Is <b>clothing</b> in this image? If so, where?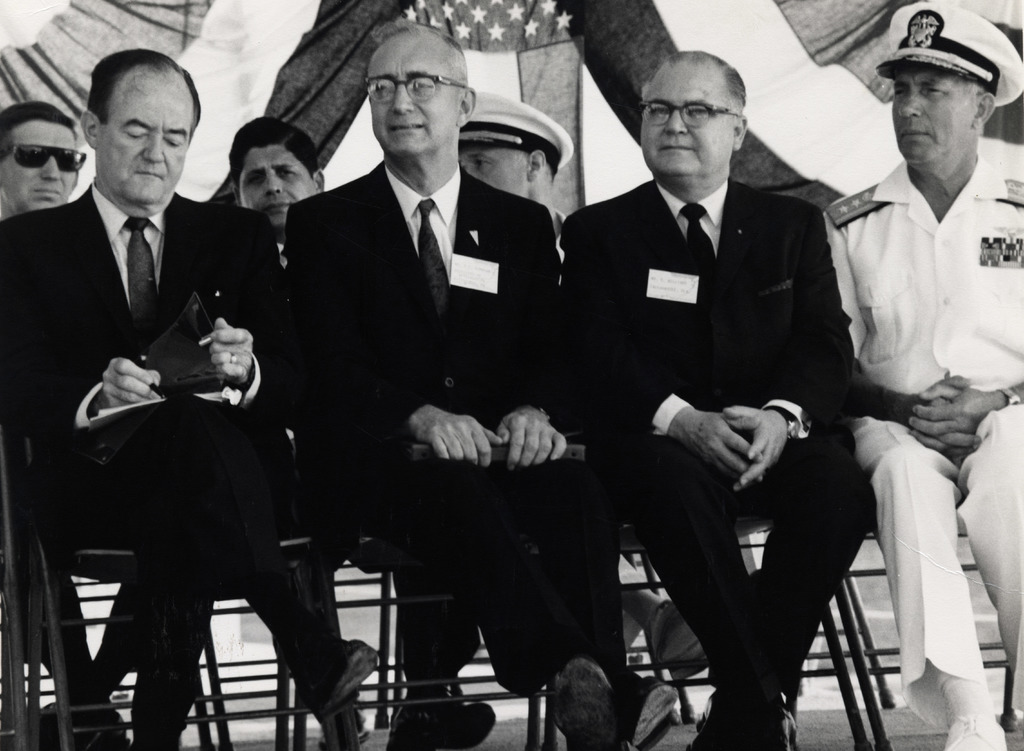
Yes, at bbox=[560, 171, 871, 731].
